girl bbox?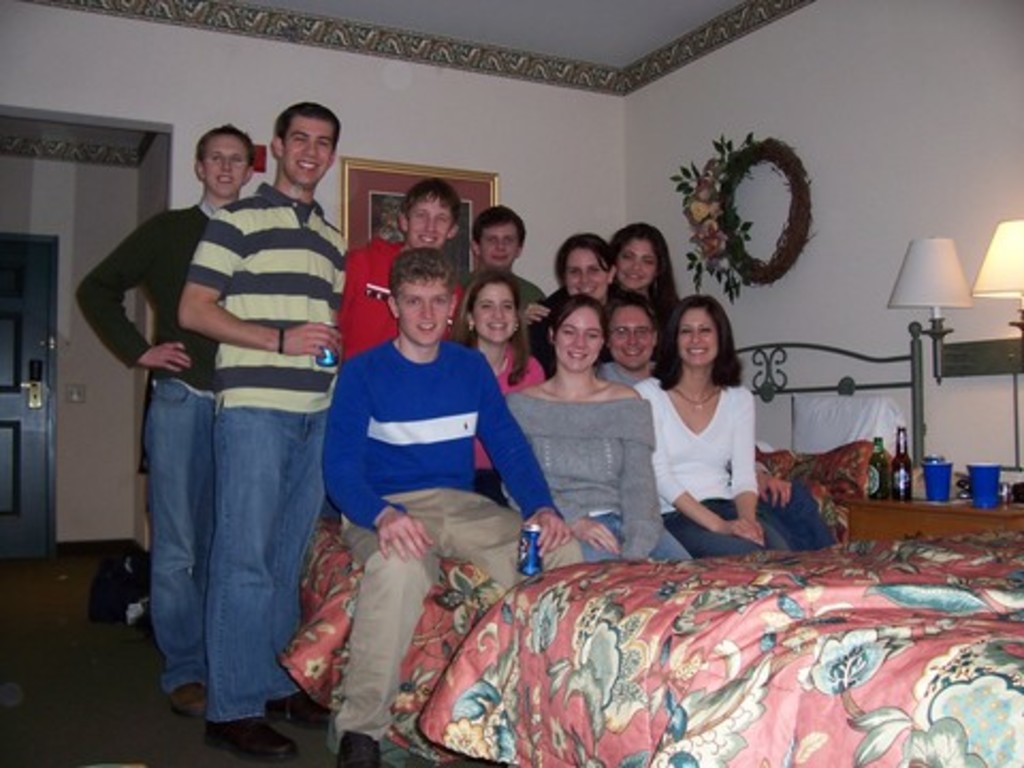
<box>642,294,789,544</box>
